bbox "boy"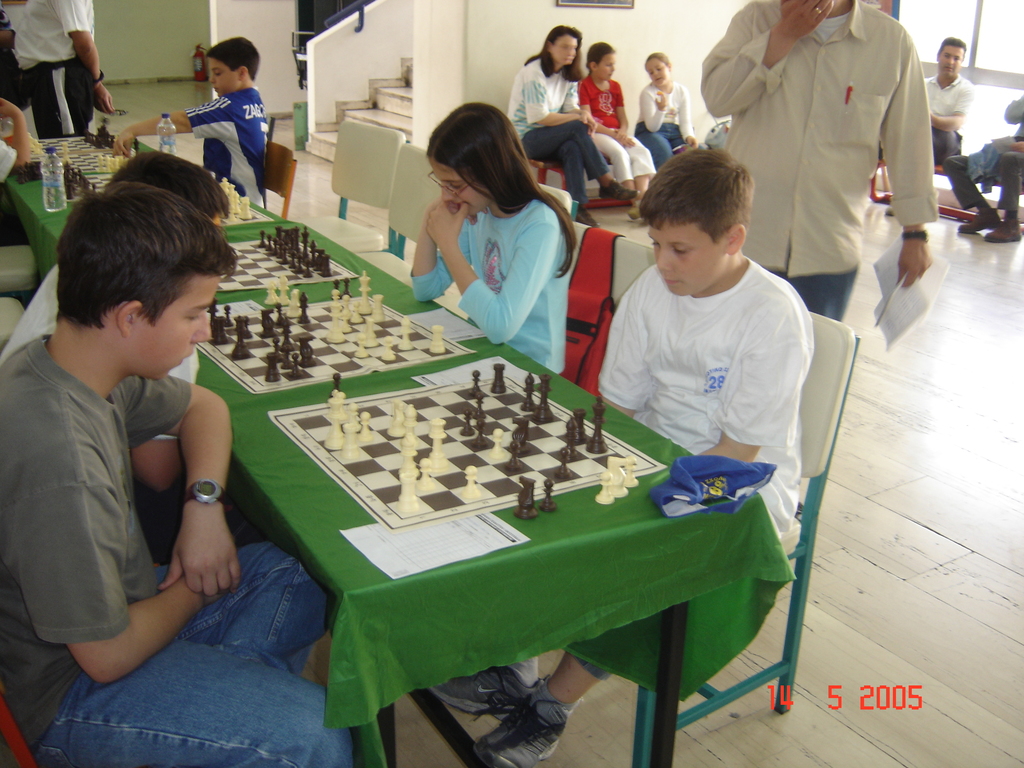
crop(429, 146, 813, 767)
